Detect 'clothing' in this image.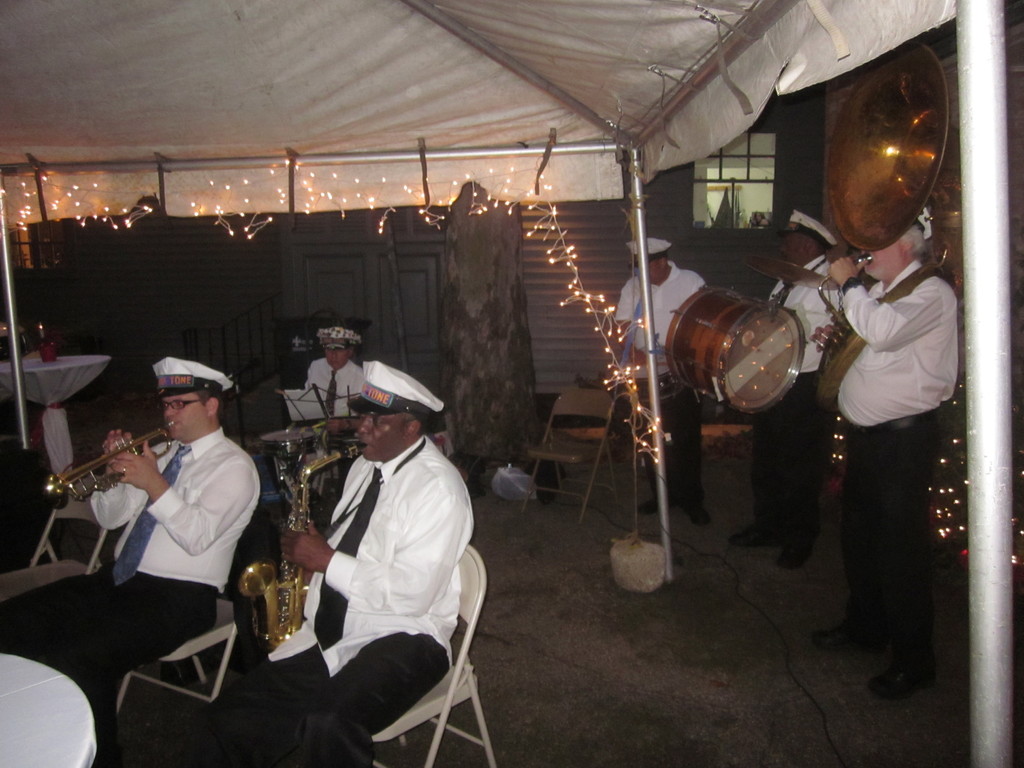
Detection: 301:362:376:414.
